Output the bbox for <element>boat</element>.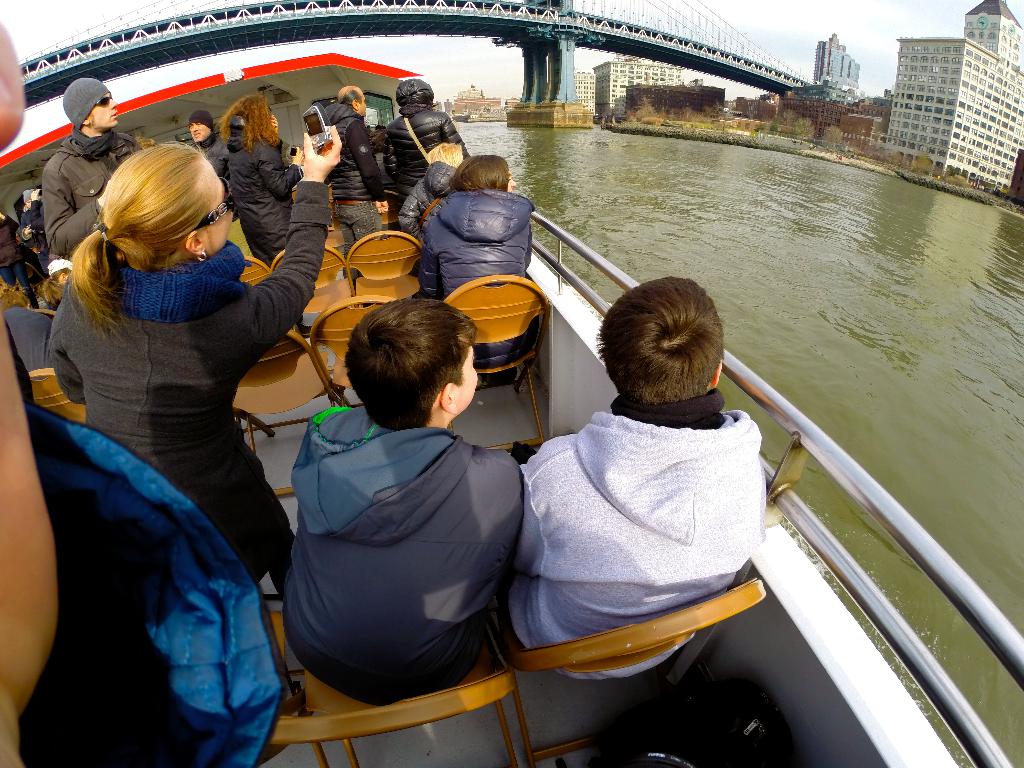
{"x1": 81, "y1": 98, "x2": 1002, "y2": 722}.
